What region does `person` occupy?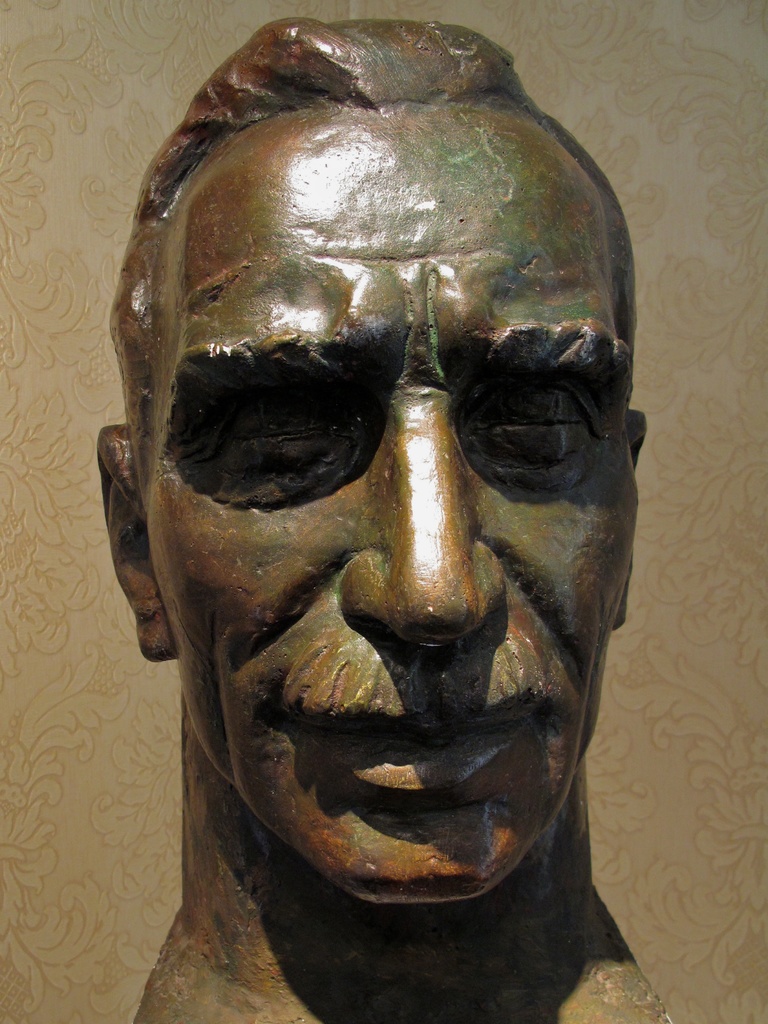
92/0/682/1023.
